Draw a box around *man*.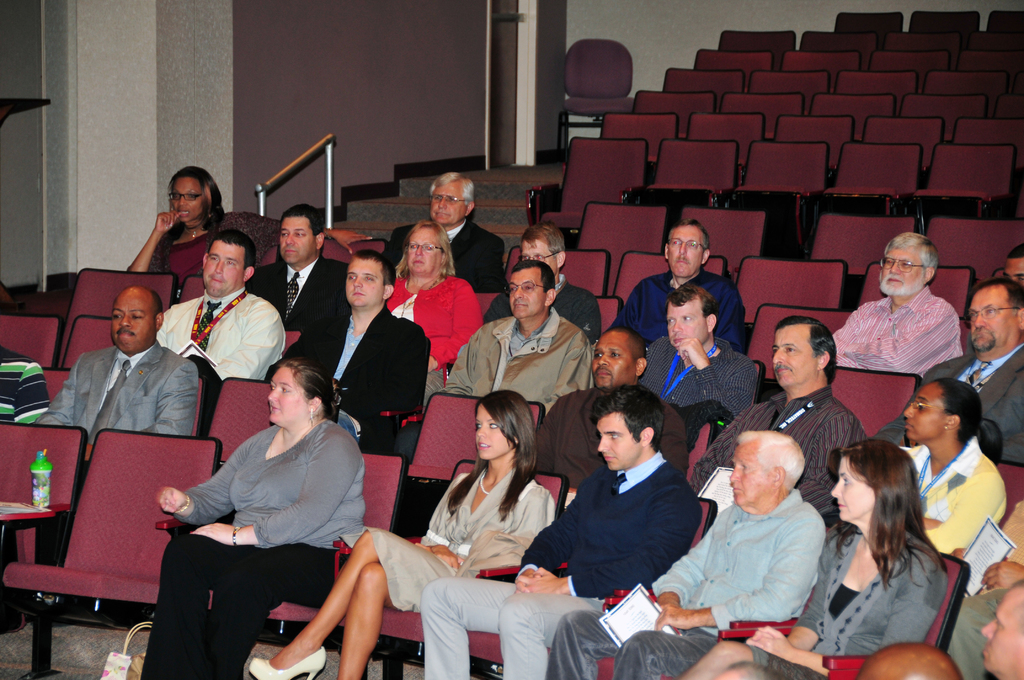
[left=158, top=231, right=288, bottom=441].
